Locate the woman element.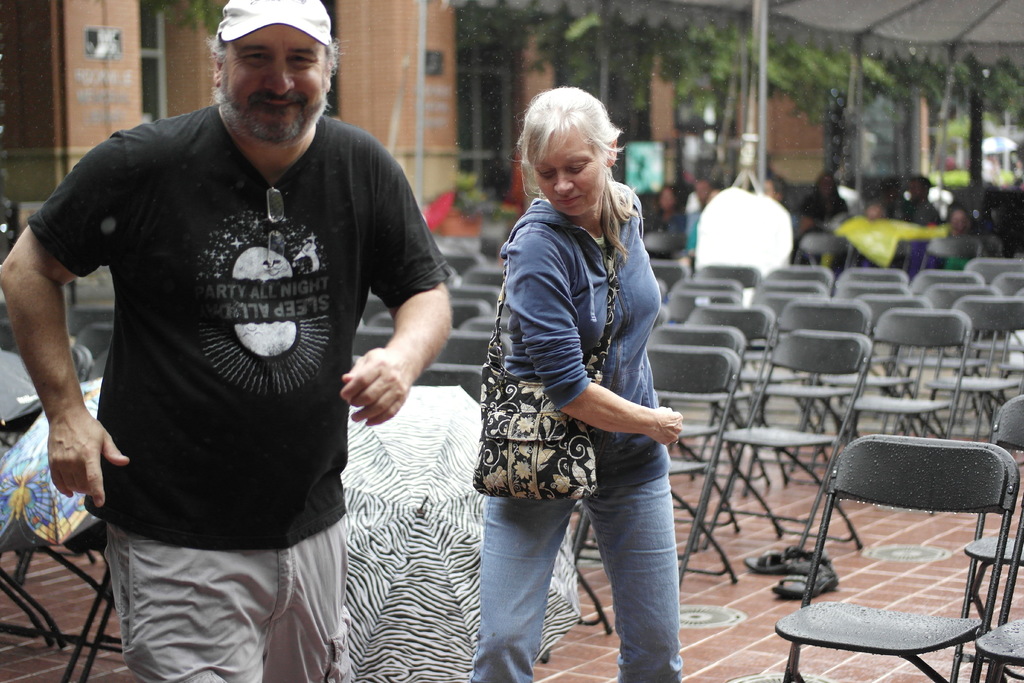
Element bbox: [x1=495, y1=85, x2=716, y2=682].
